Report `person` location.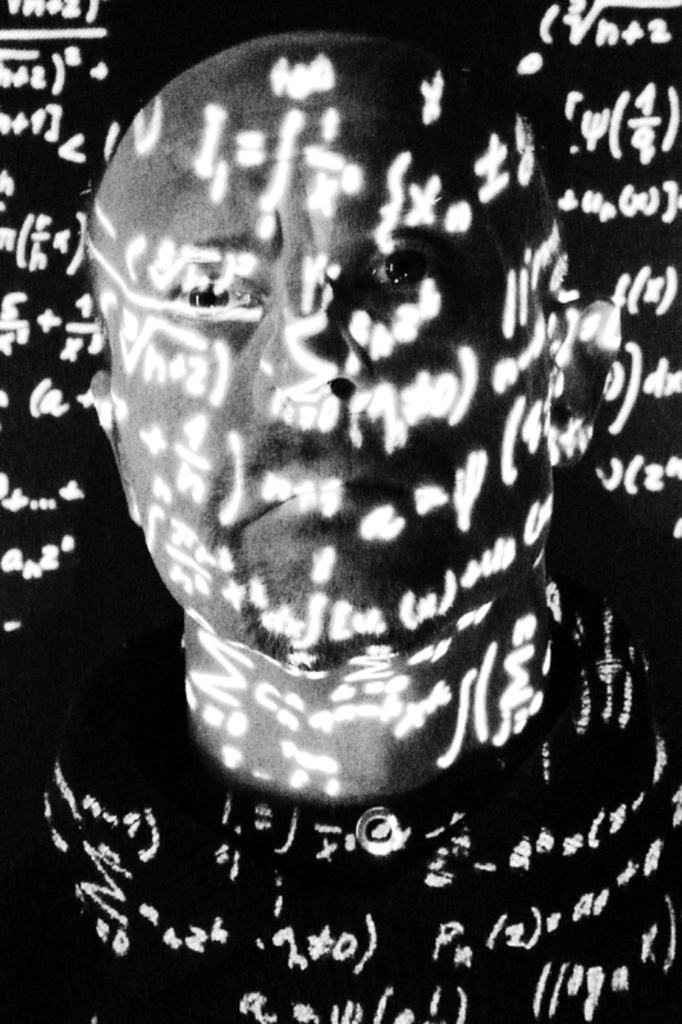
Report: box(0, 0, 681, 1023).
